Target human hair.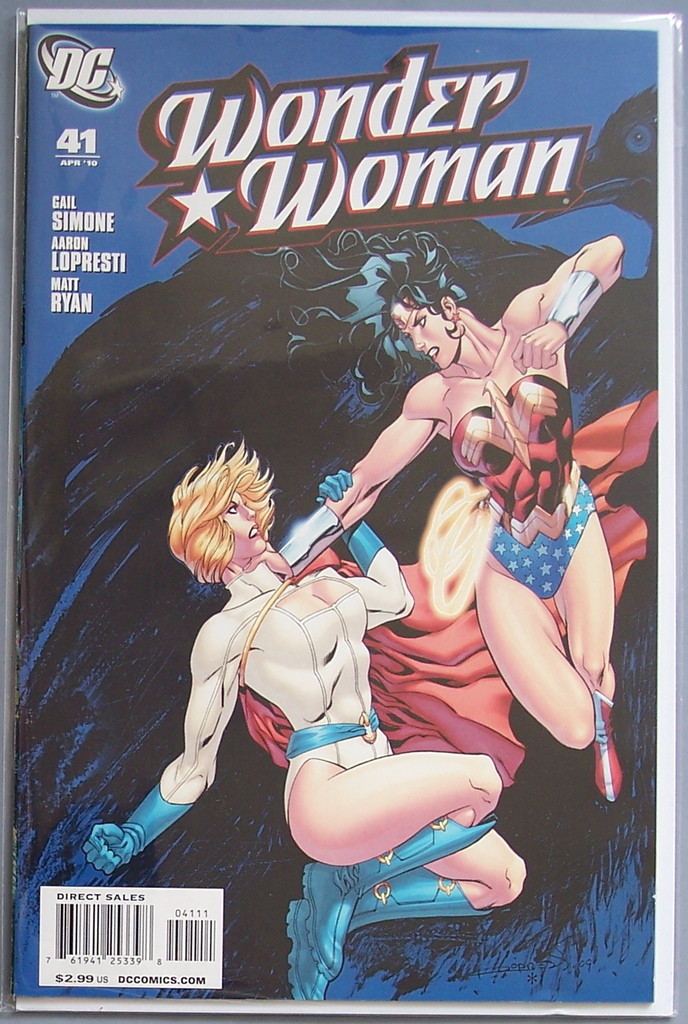
Target region: locate(164, 448, 280, 594).
